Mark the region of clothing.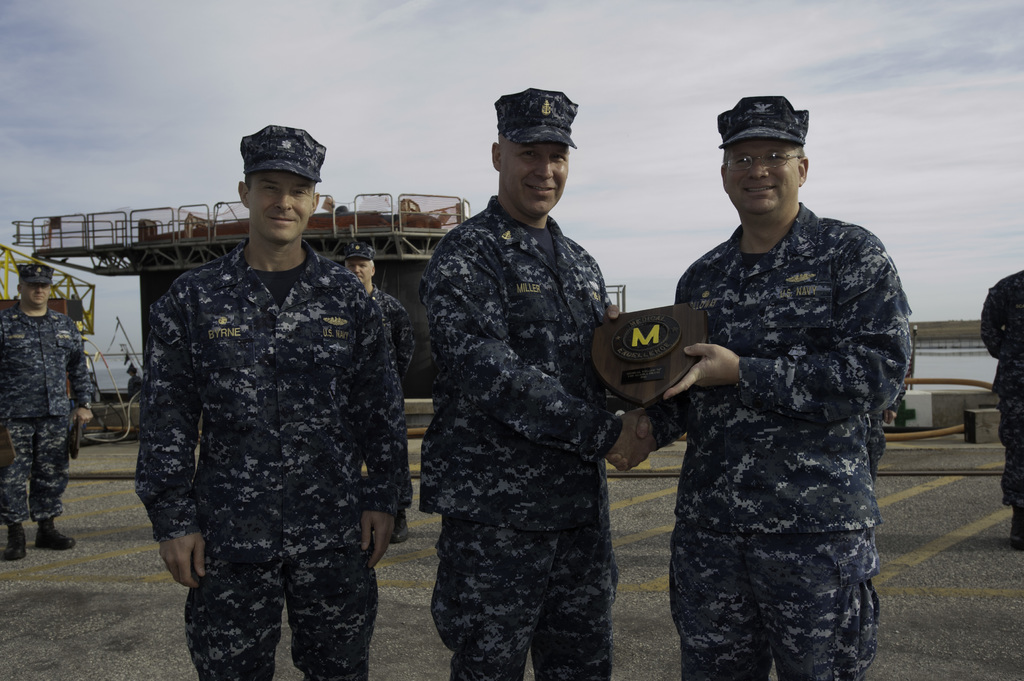
Region: select_region(414, 190, 626, 675).
